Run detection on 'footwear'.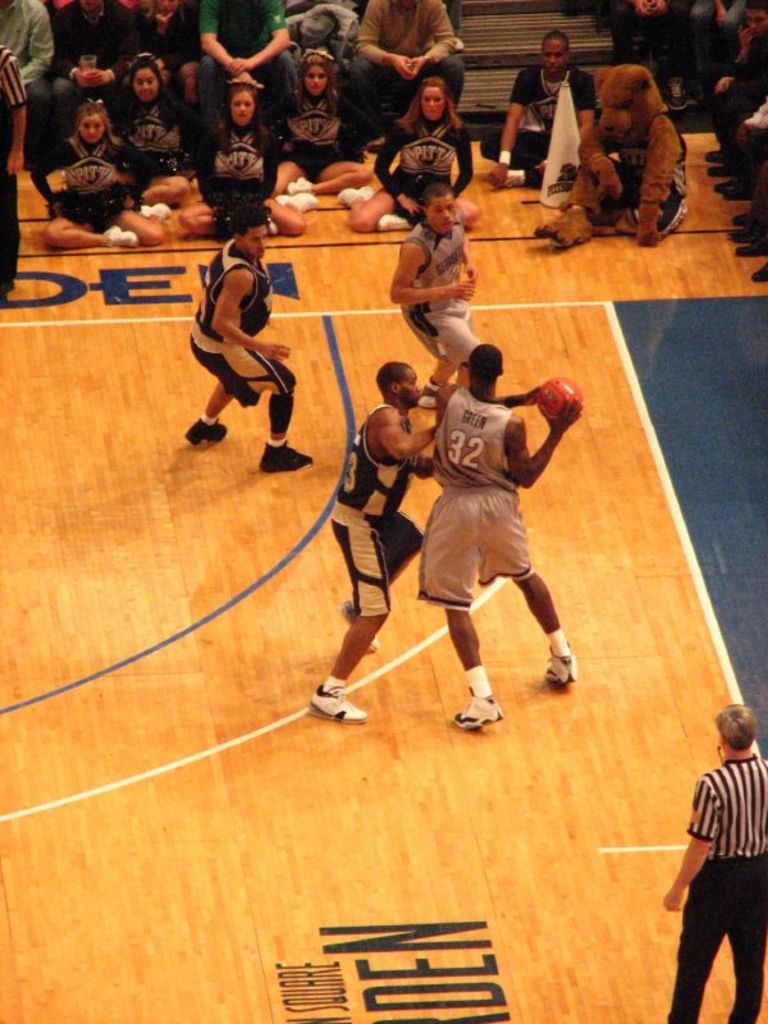
Result: left=261, top=439, right=317, bottom=475.
